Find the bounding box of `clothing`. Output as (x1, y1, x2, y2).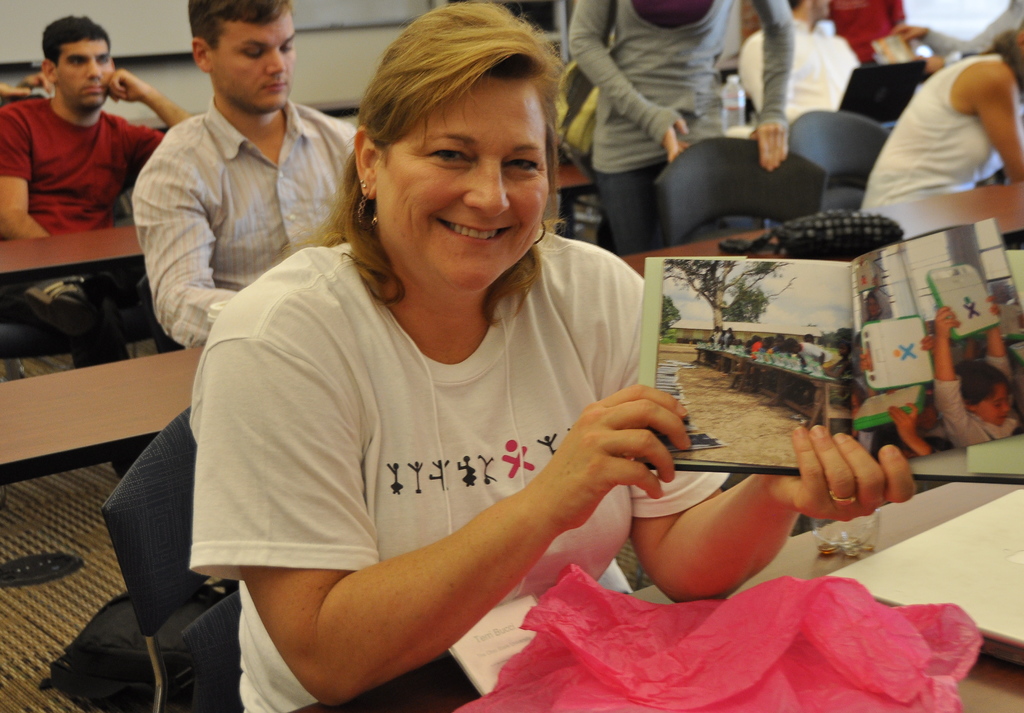
(572, 0, 797, 238).
